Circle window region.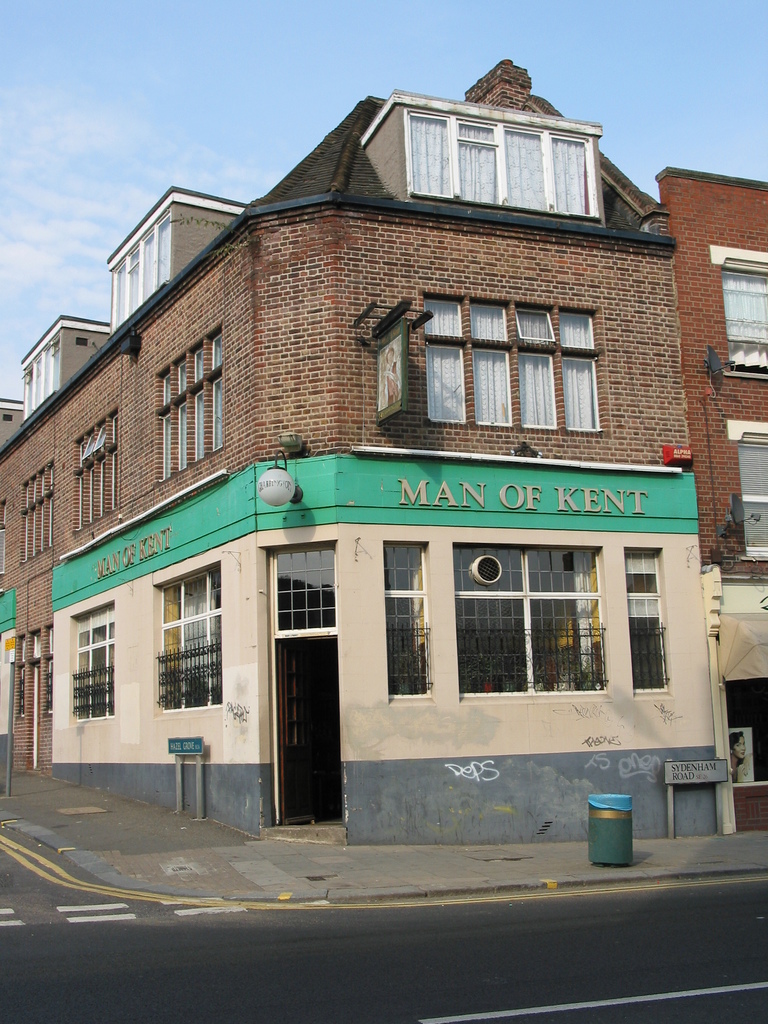
Region: bbox=[623, 547, 673, 699].
